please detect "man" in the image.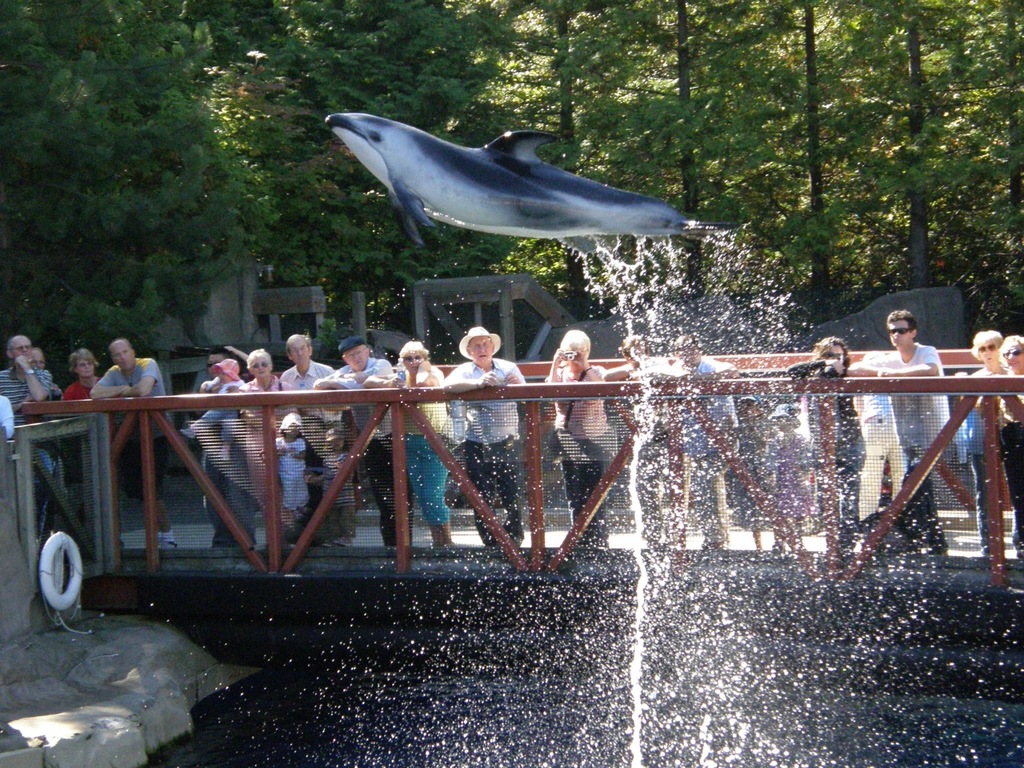
l=90, t=340, r=178, b=554.
